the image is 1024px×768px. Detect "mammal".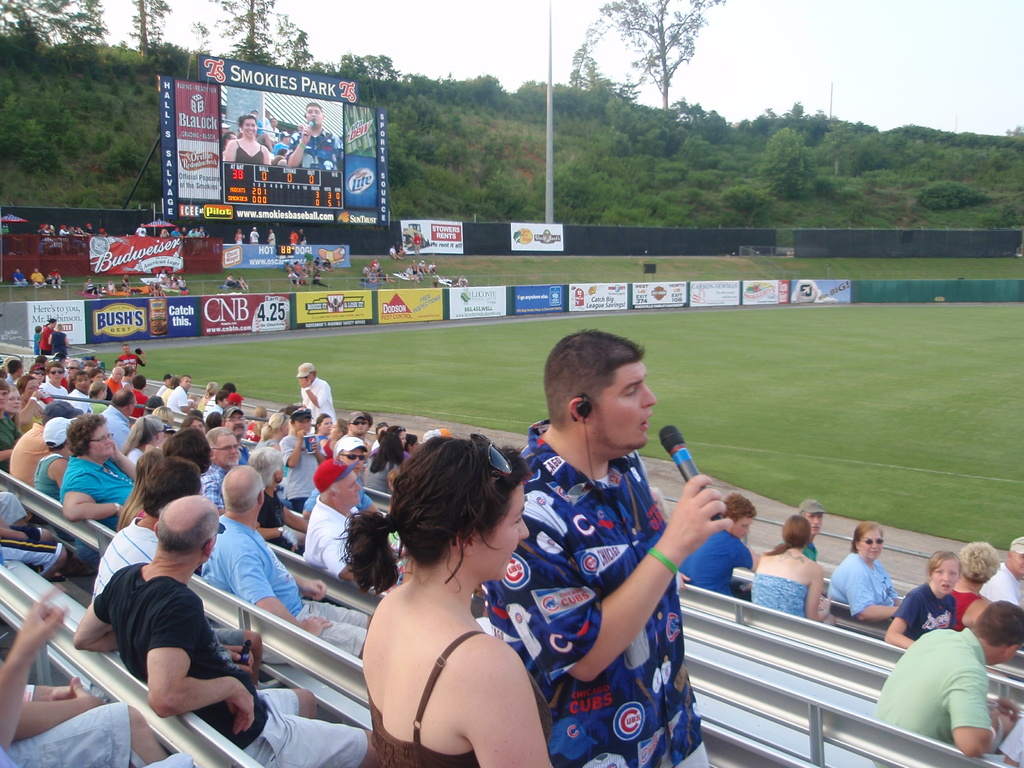
Detection: l=297, t=227, r=307, b=242.
